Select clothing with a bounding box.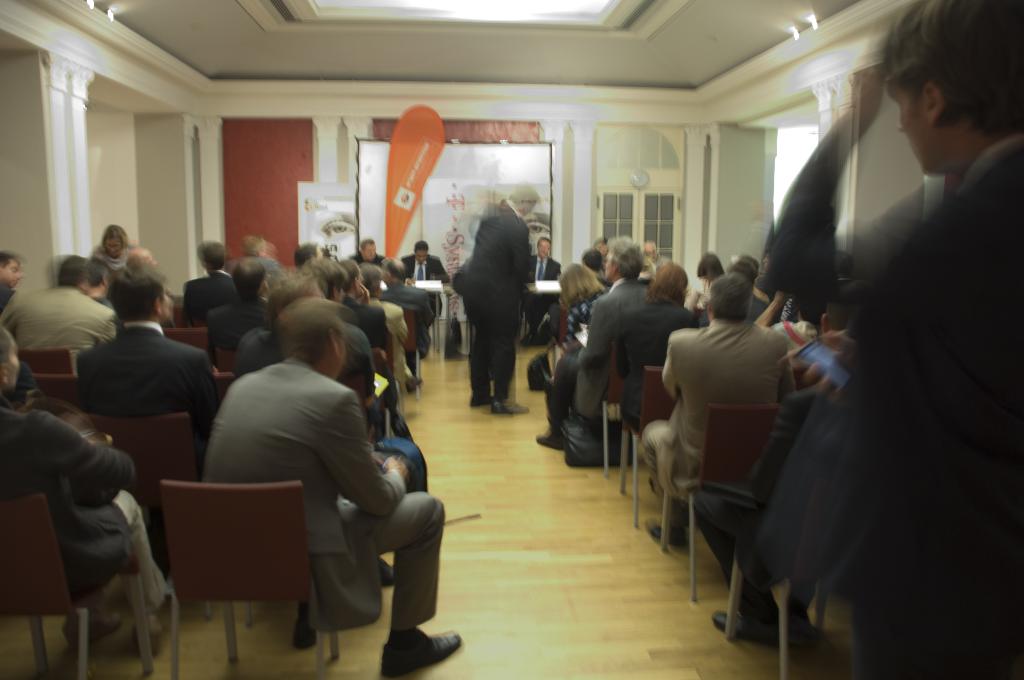
(x1=0, y1=276, x2=10, y2=314).
